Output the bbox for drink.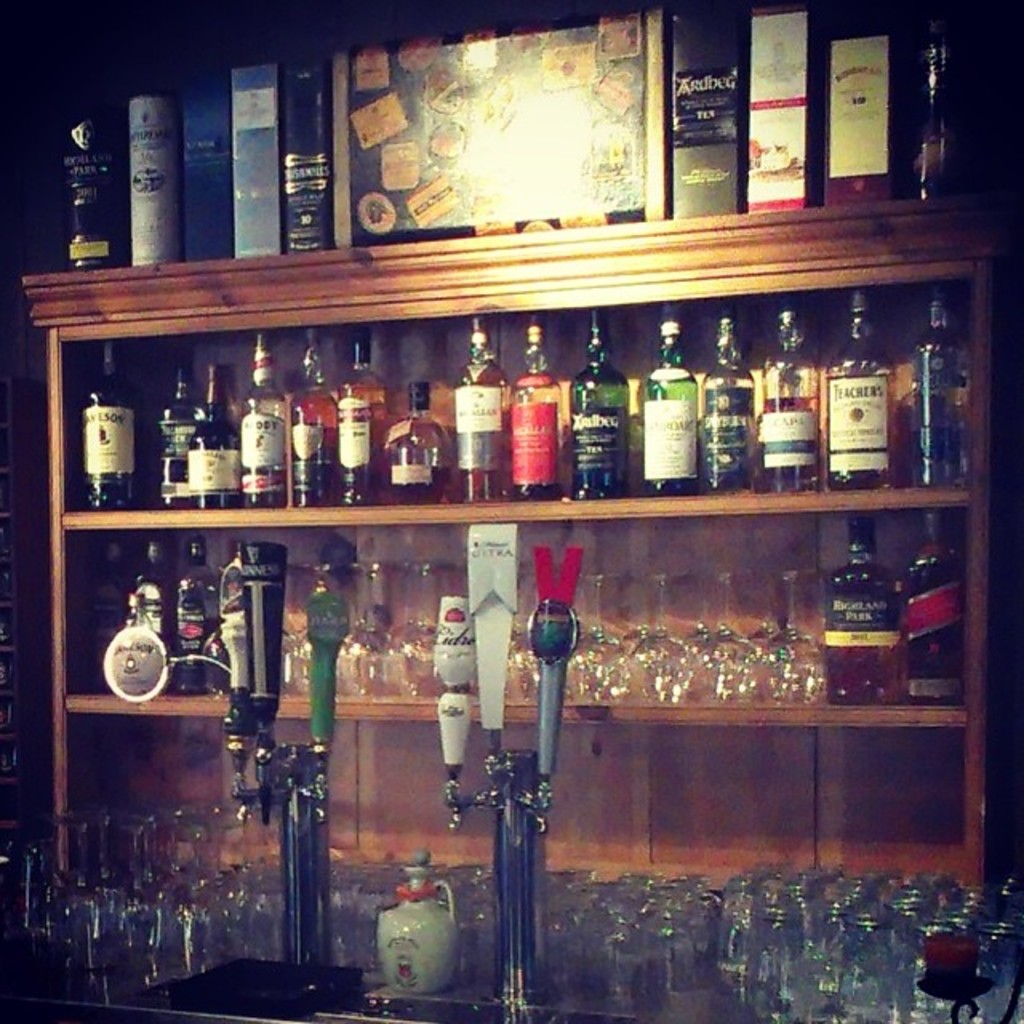
bbox=(834, 296, 906, 496).
